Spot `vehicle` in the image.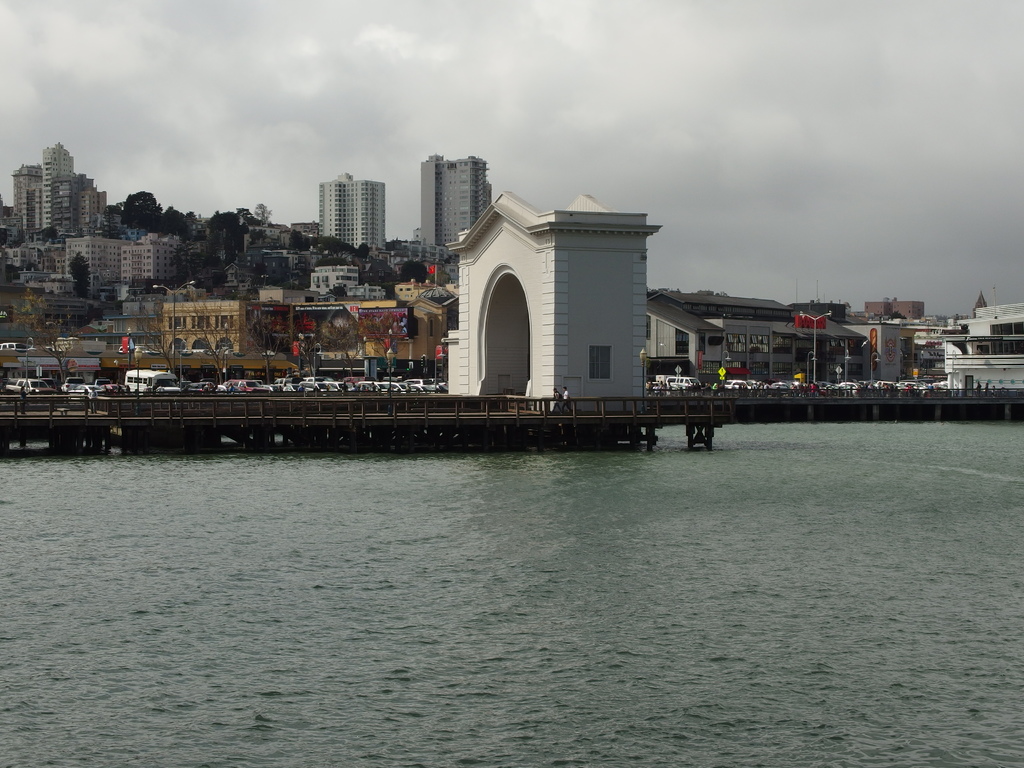
`vehicle` found at box(663, 376, 700, 395).
